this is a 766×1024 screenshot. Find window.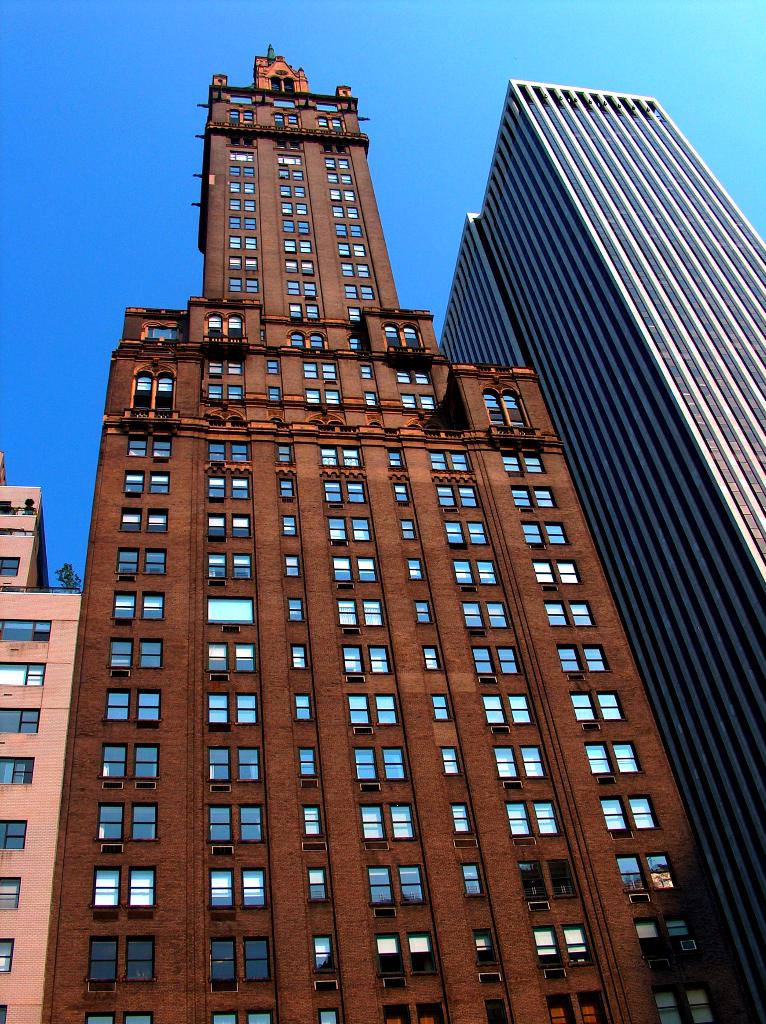
Bounding box: rect(87, 935, 155, 977).
